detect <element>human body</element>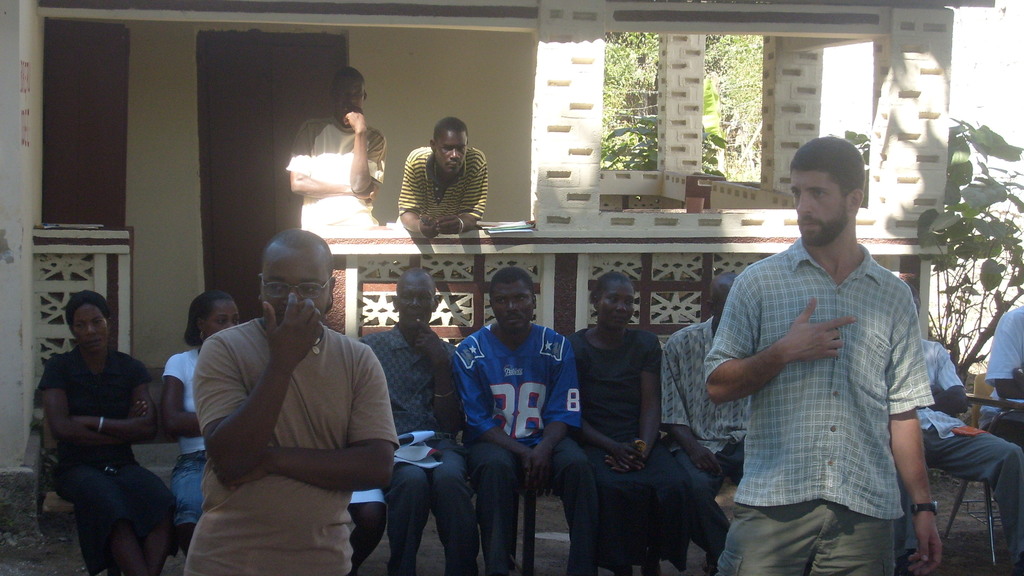
660,272,753,568
